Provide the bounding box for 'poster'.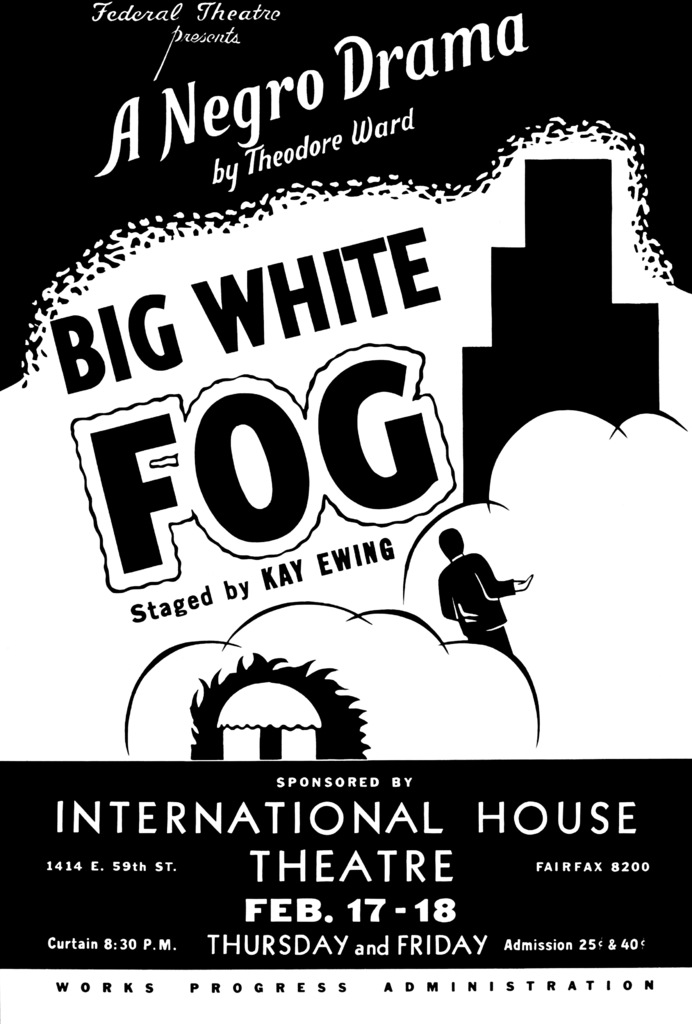
Rect(0, 0, 691, 1023).
